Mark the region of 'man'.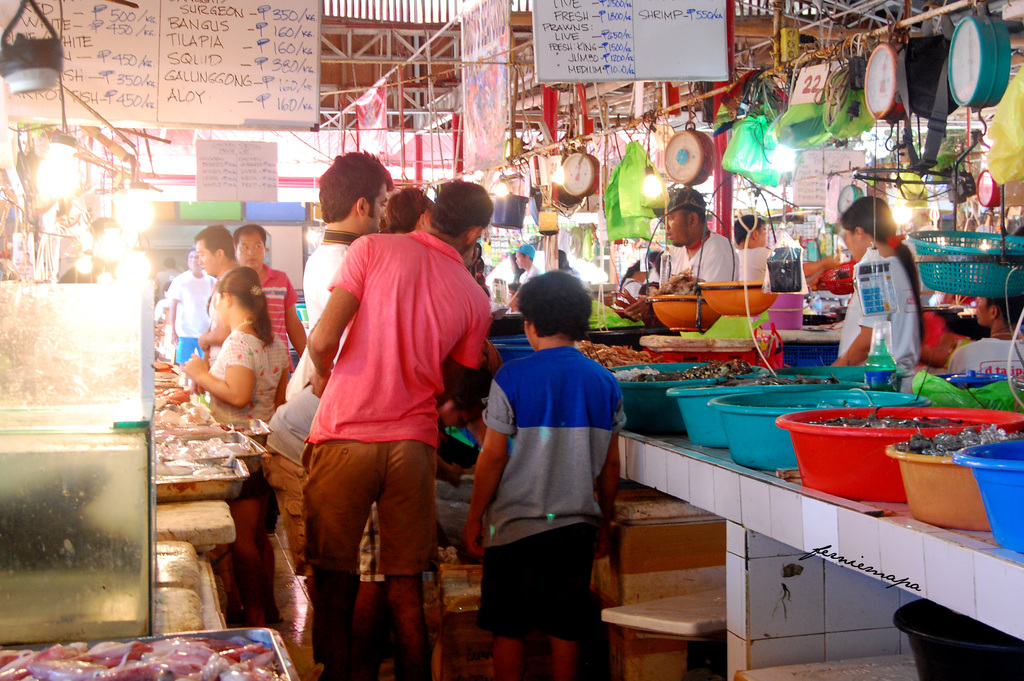
Region: [509, 243, 541, 275].
